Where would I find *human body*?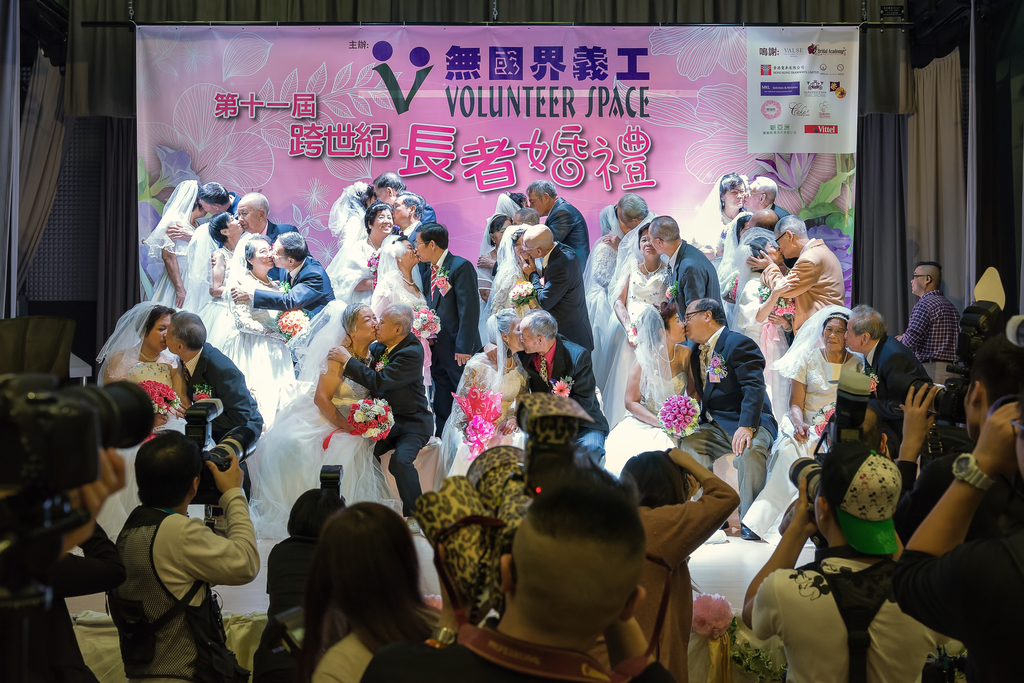
At [left=133, top=179, right=204, bottom=315].
